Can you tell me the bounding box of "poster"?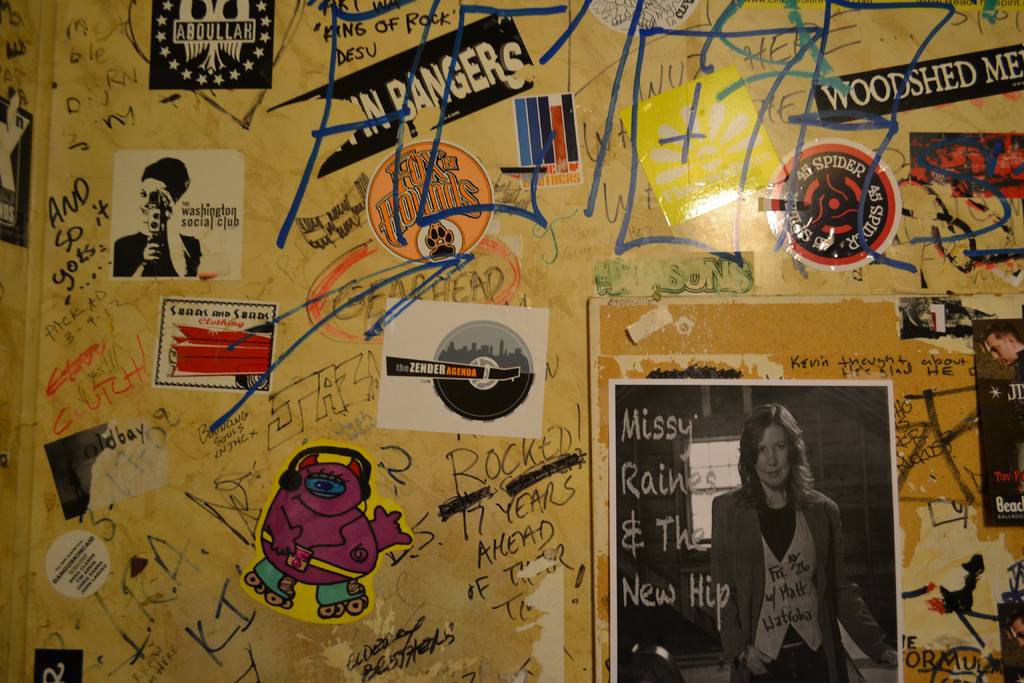
pyautogui.locateOnScreen(611, 381, 904, 682).
